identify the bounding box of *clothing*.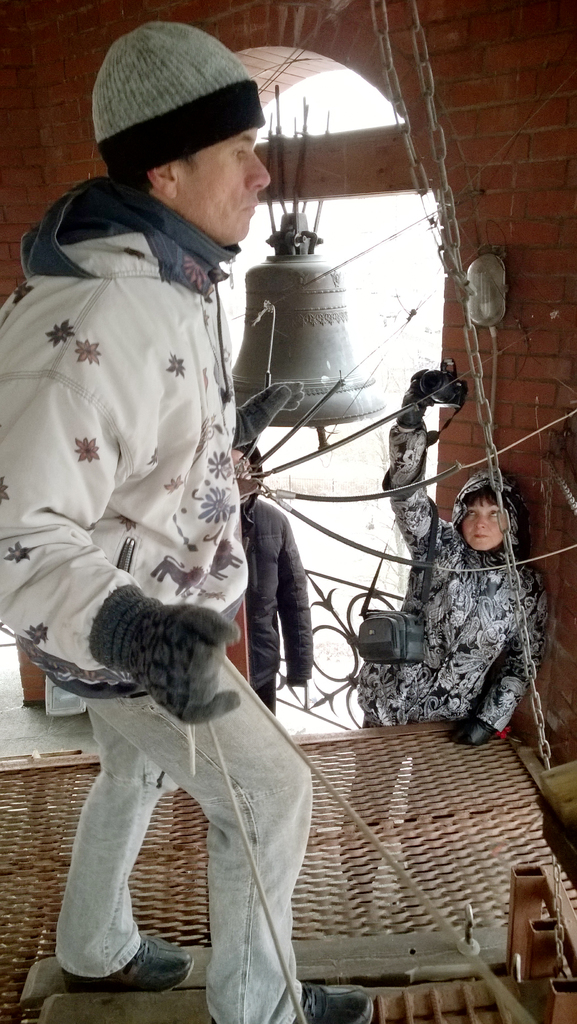
bbox=[0, 170, 315, 1023].
